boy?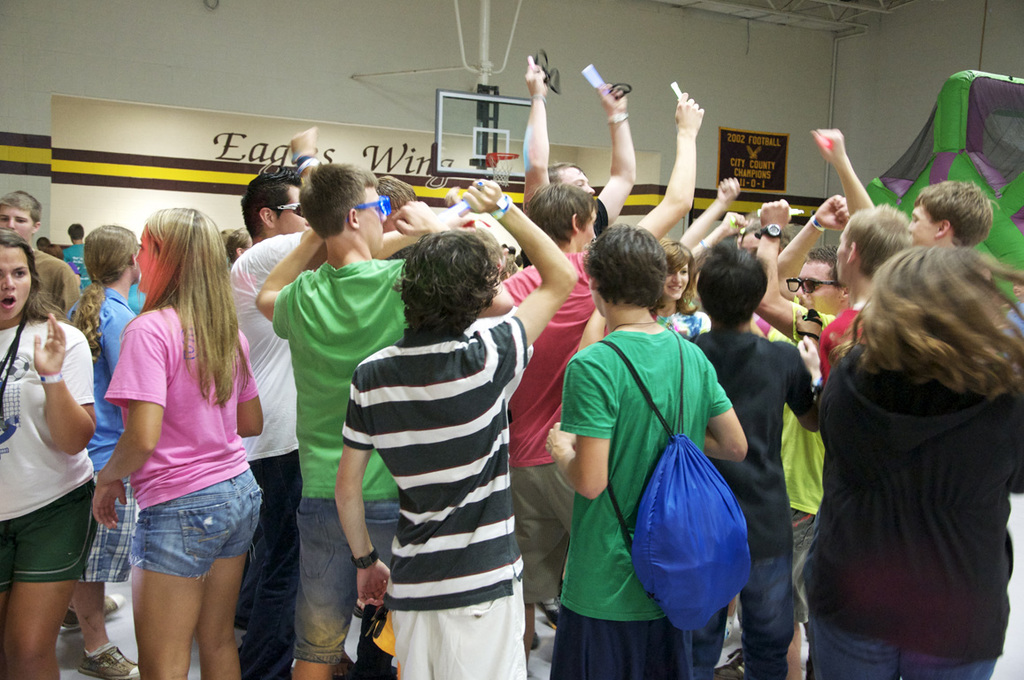
x1=250, y1=161, x2=517, y2=679
